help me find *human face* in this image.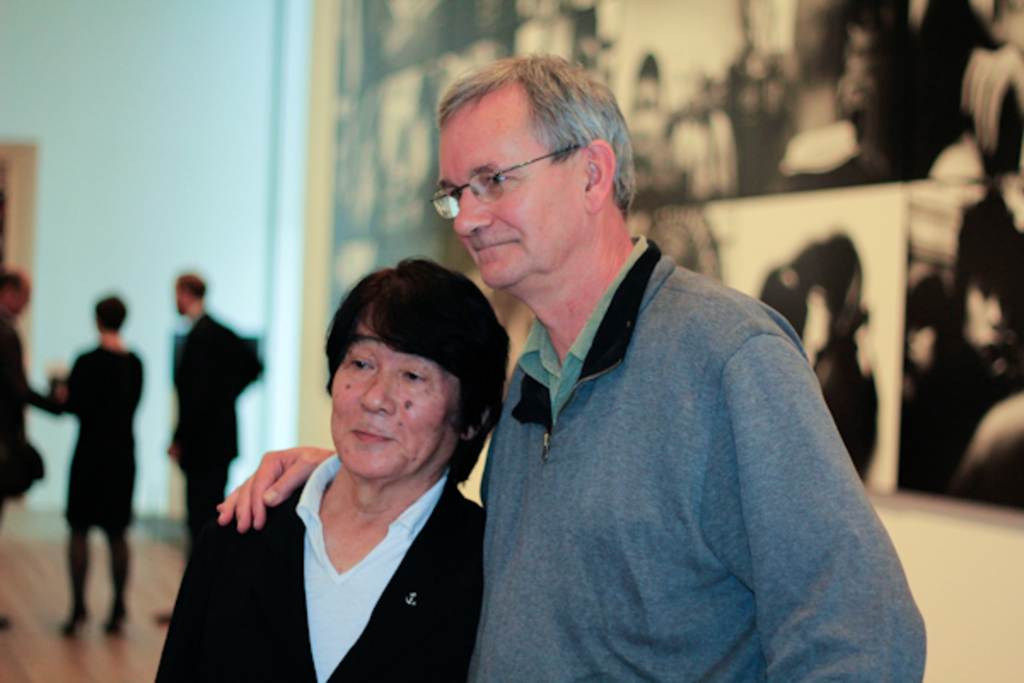
Found it: bbox(333, 311, 457, 478).
